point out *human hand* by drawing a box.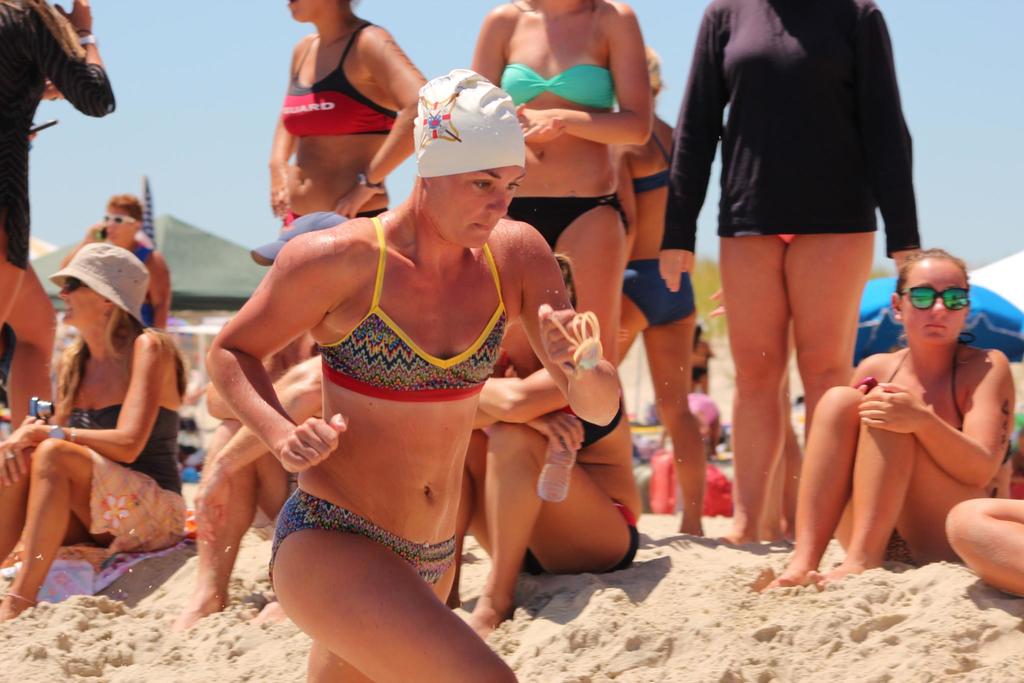
bbox=(51, 0, 97, 40).
